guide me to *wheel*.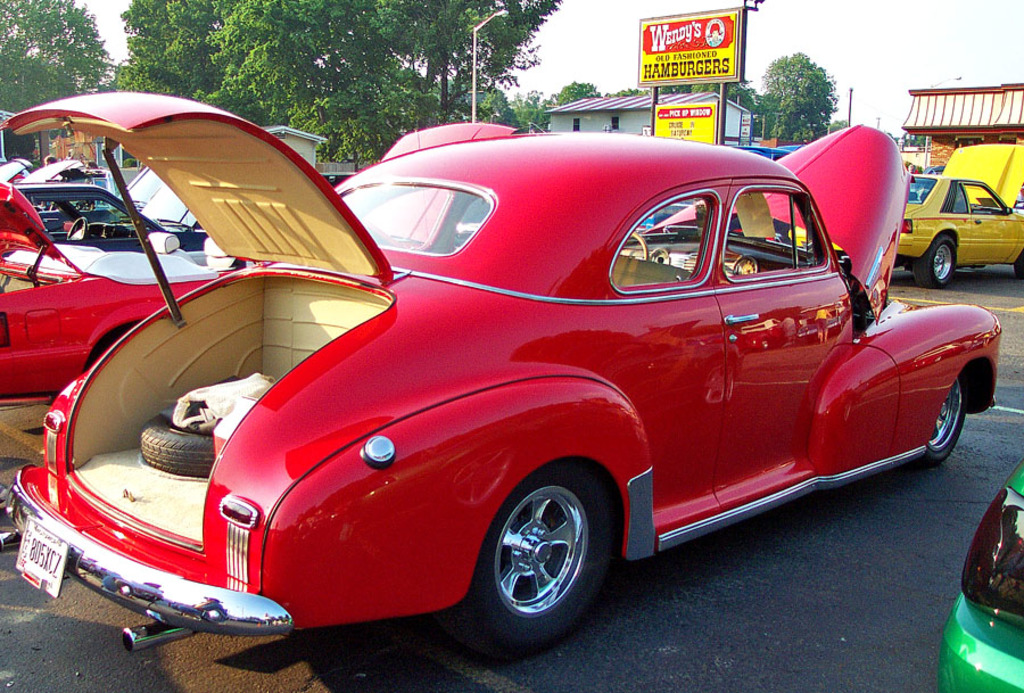
Guidance: (left=445, top=468, right=613, bottom=657).
